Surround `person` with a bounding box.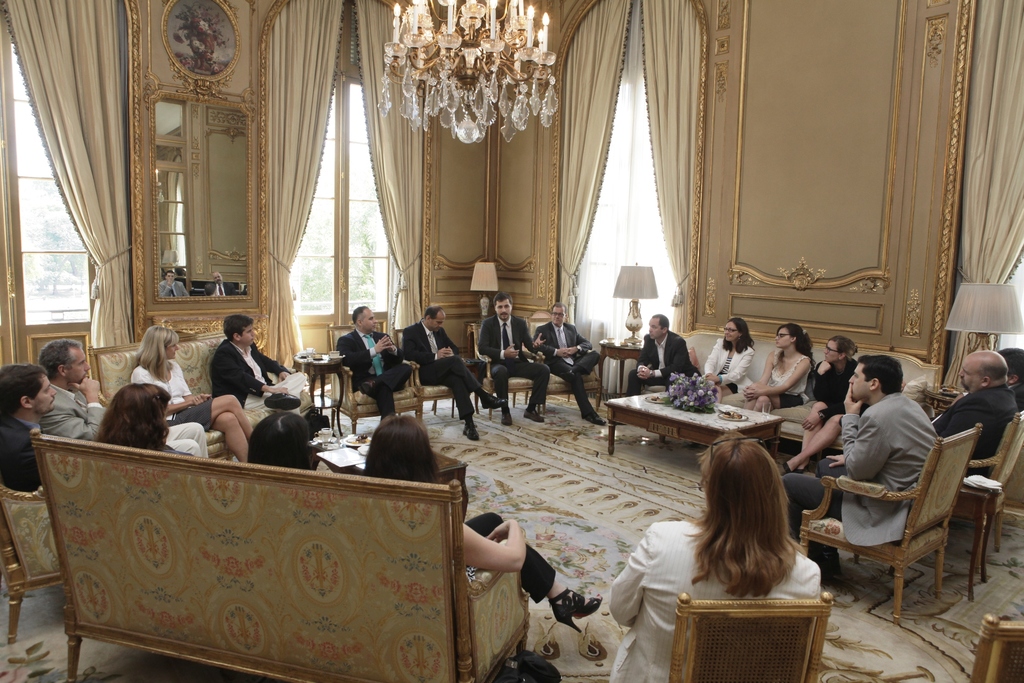
(left=787, top=355, right=949, bottom=588).
